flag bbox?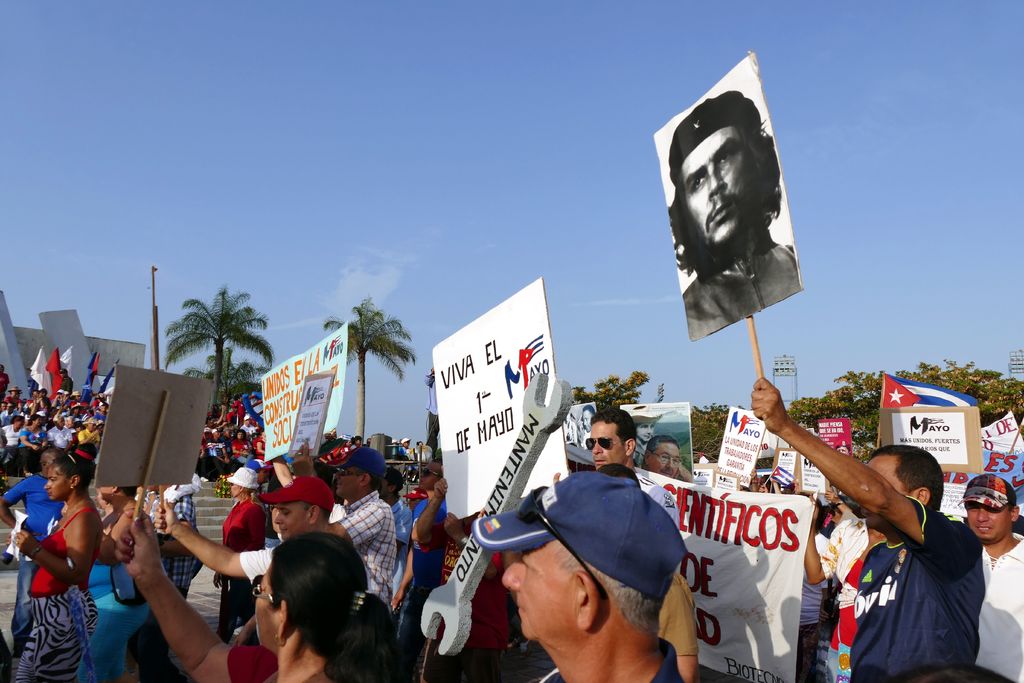
<bbox>884, 372, 978, 412</bbox>
